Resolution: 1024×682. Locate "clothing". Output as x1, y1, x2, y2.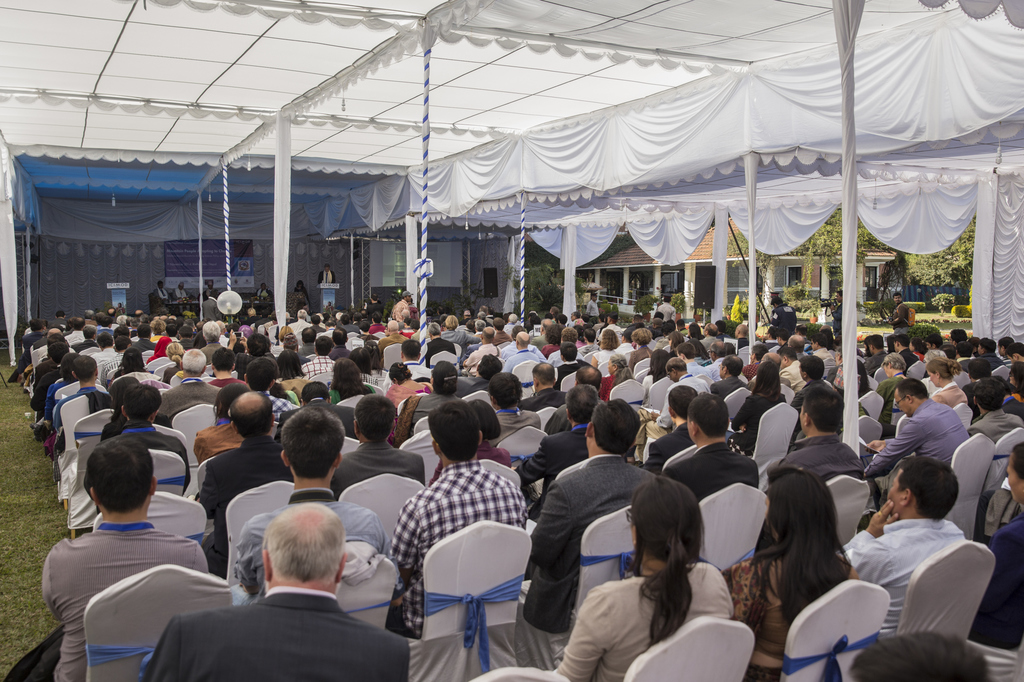
977, 402, 1023, 477.
